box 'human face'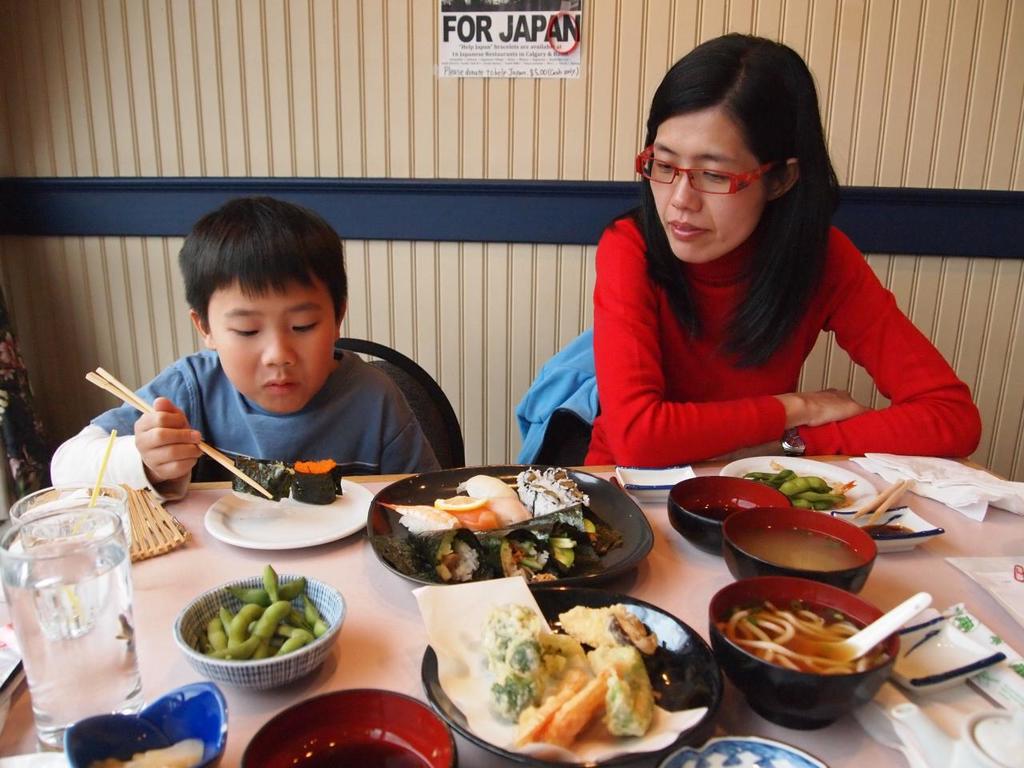
l=649, t=109, r=766, b=264
